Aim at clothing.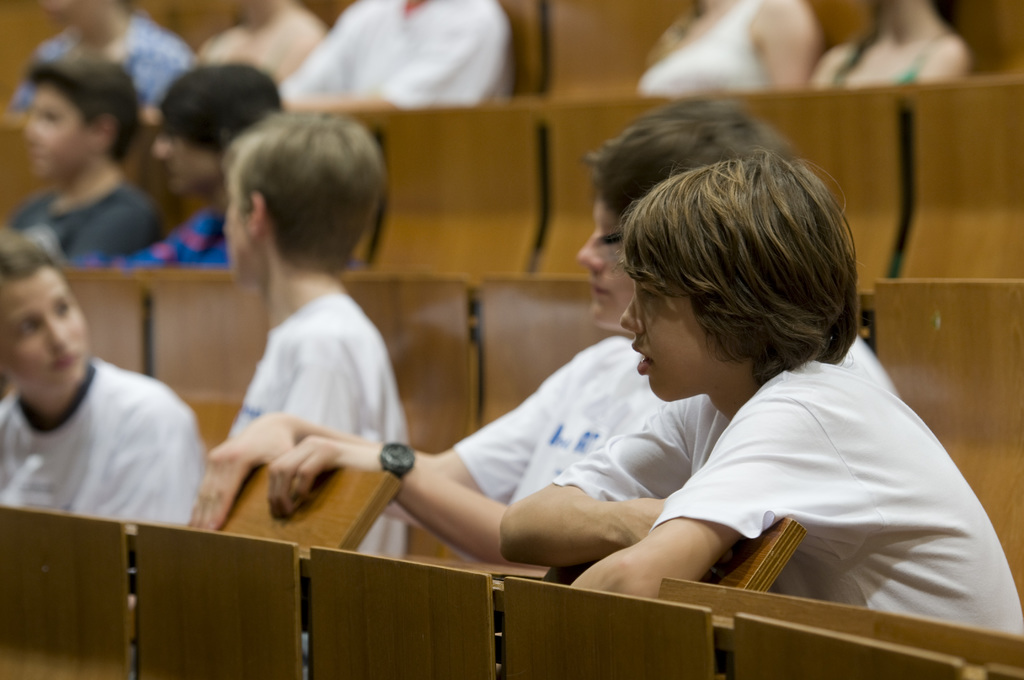
Aimed at 228,293,408,679.
